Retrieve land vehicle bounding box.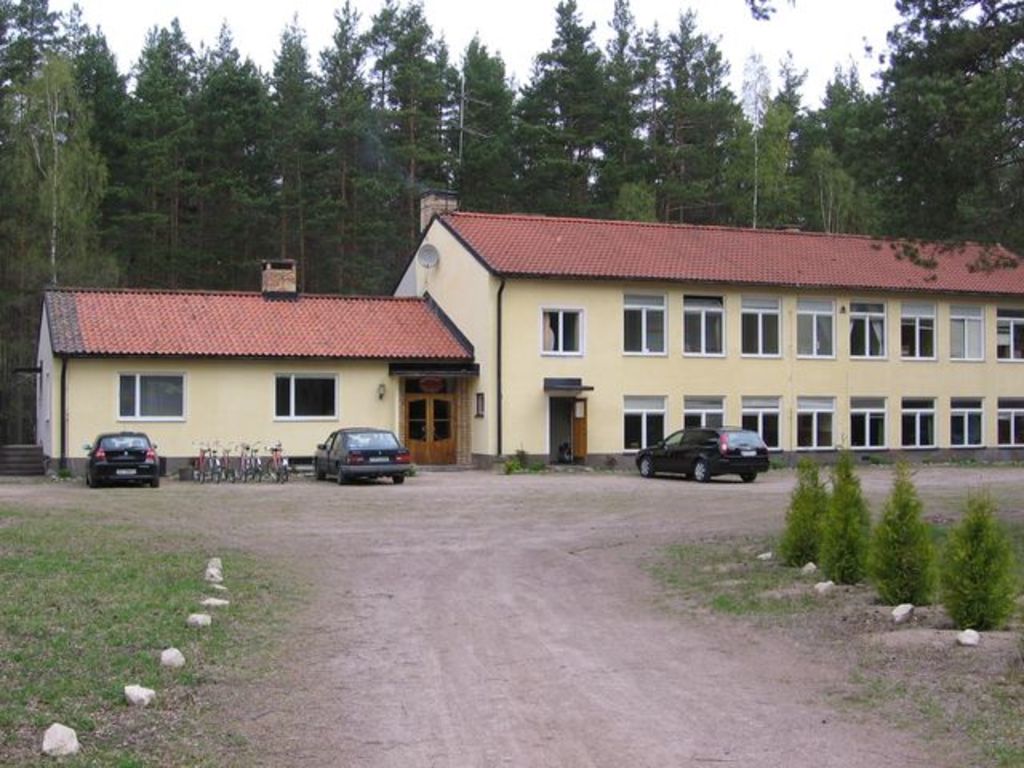
Bounding box: box=[235, 438, 261, 483].
